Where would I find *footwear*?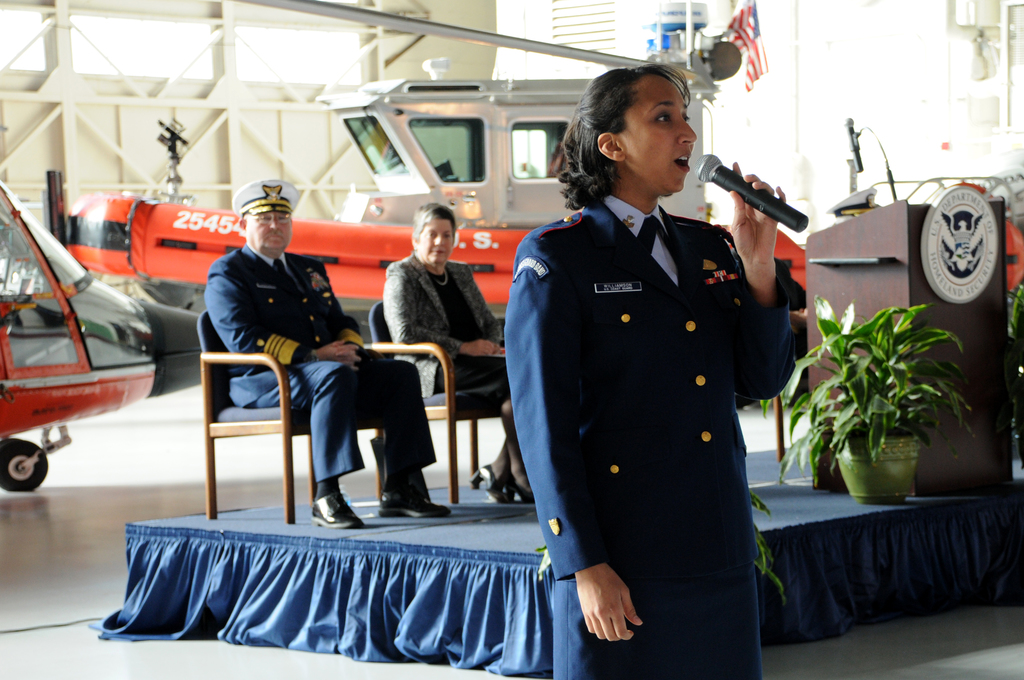
At <box>307,492,362,534</box>.
